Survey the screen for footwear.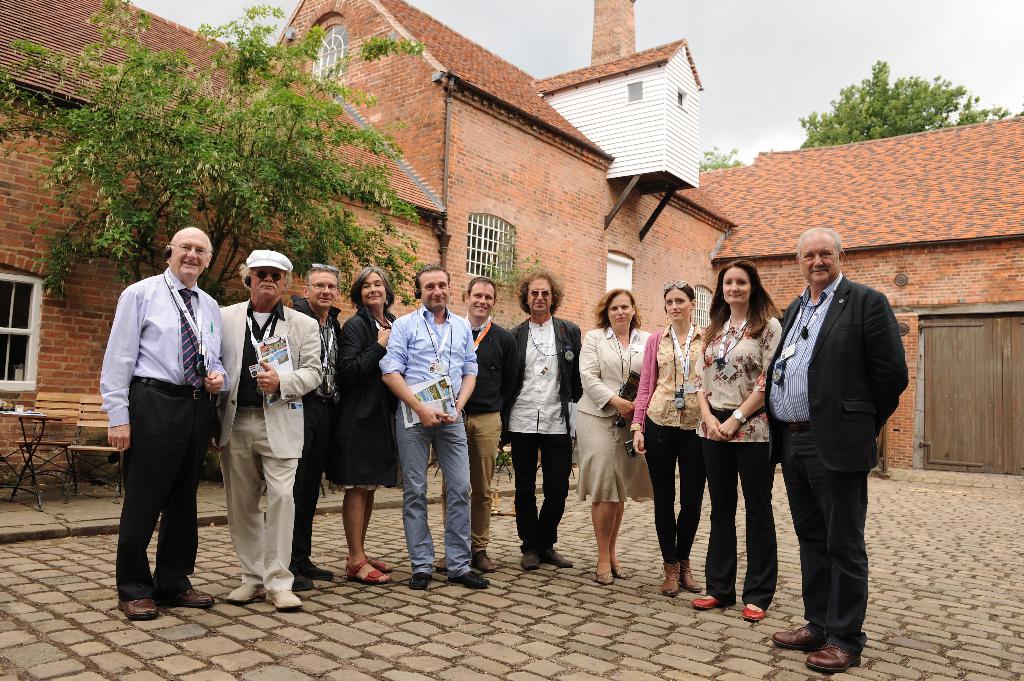
Survey found: detection(803, 645, 863, 669).
